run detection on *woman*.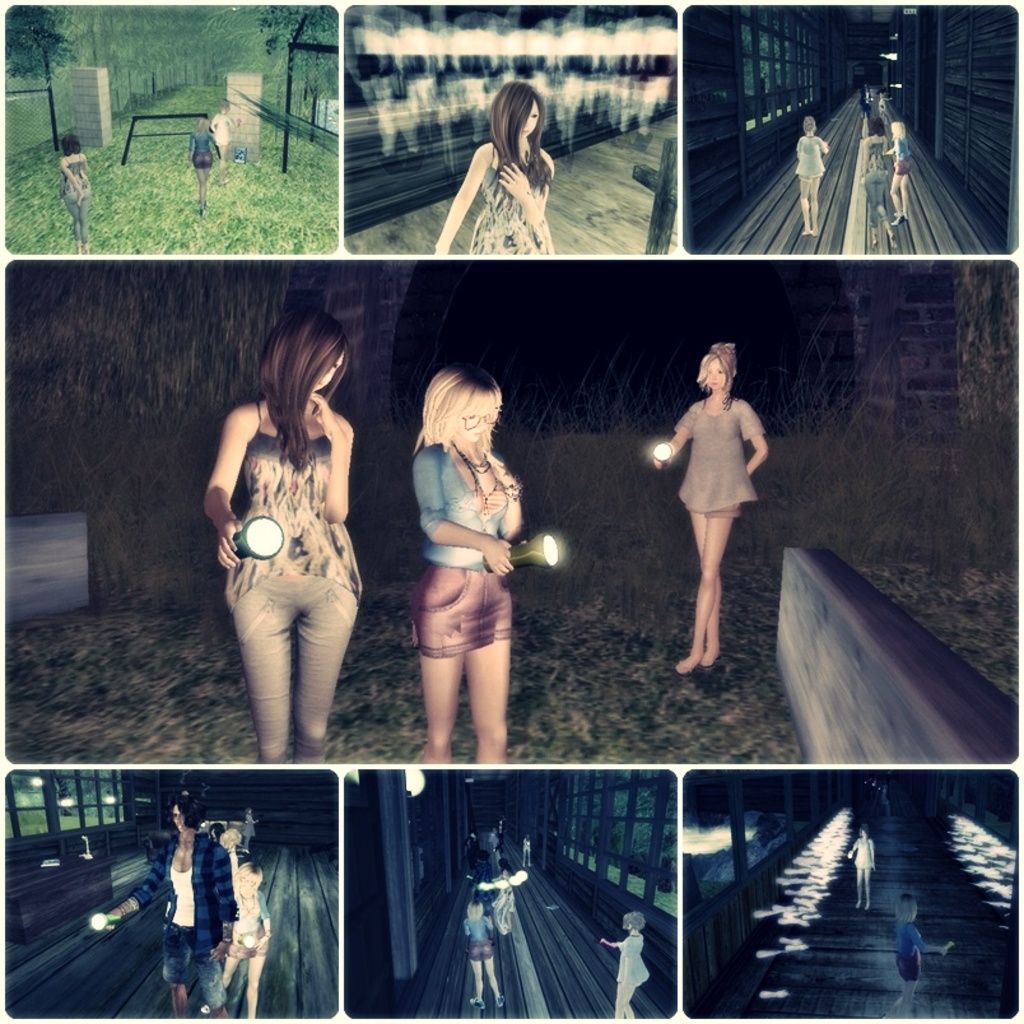
Result: BBox(98, 791, 236, 1019).
